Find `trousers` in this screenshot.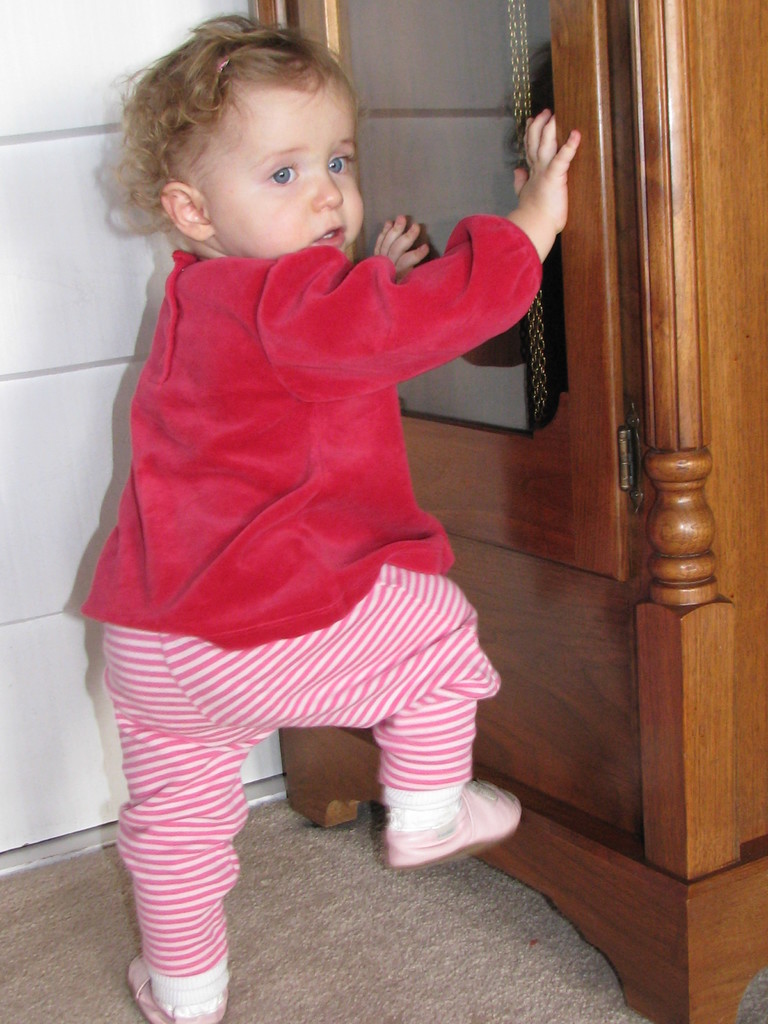
The bounding box for `trousers` is bbox(107, 577, 406, 980).
